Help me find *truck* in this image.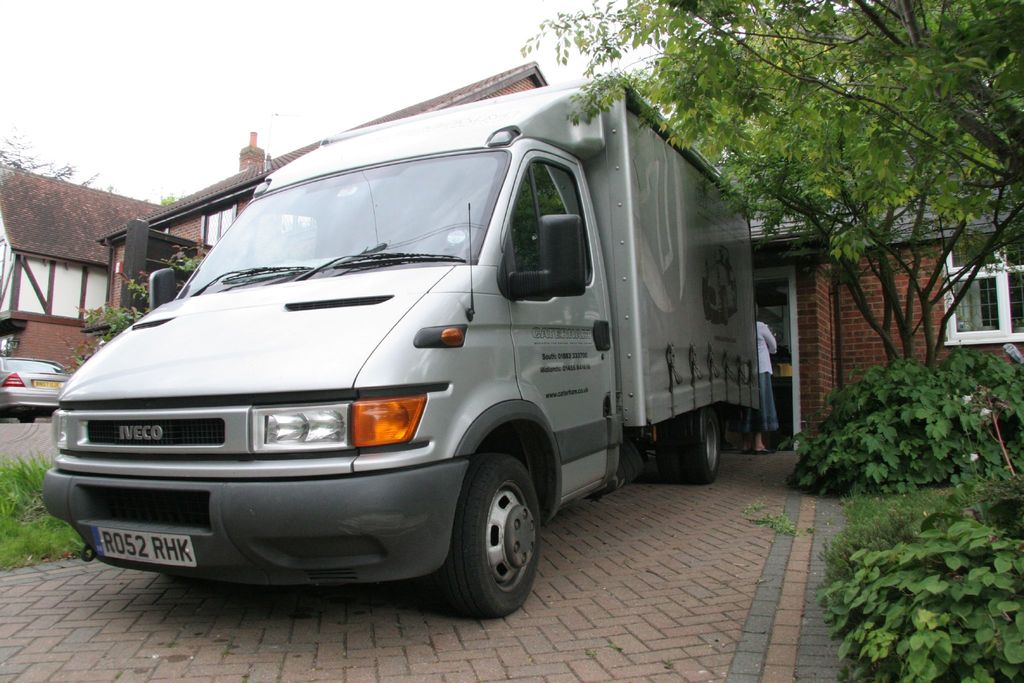
Found it: <region>65, 62, 795, 643</region>.
